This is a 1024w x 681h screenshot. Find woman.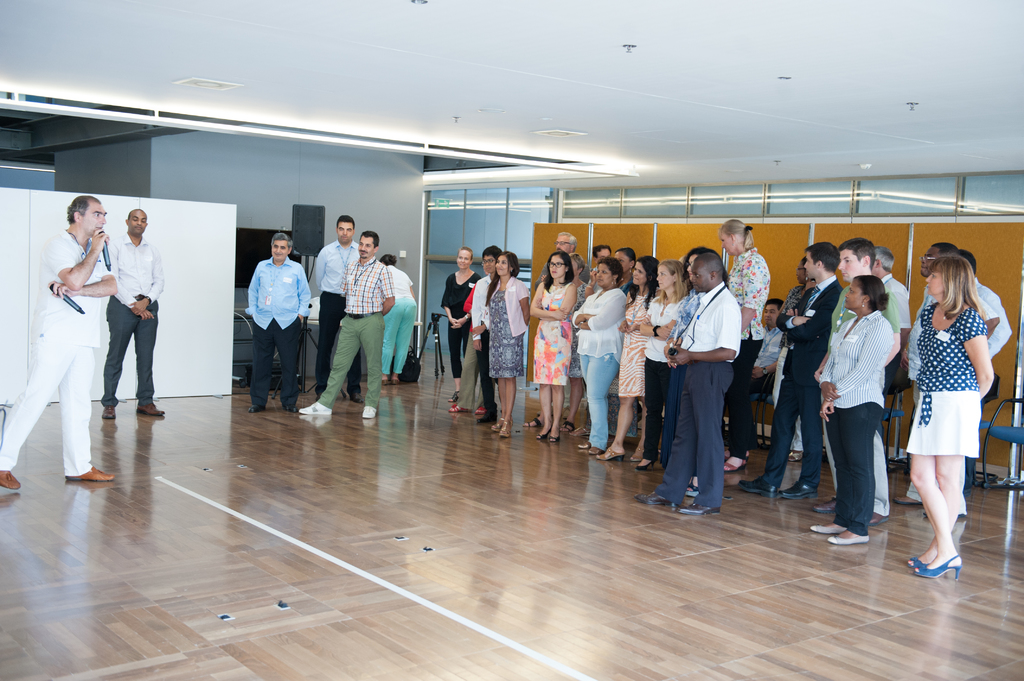
Bounding box: crop(909, 249, 1012, 565).
